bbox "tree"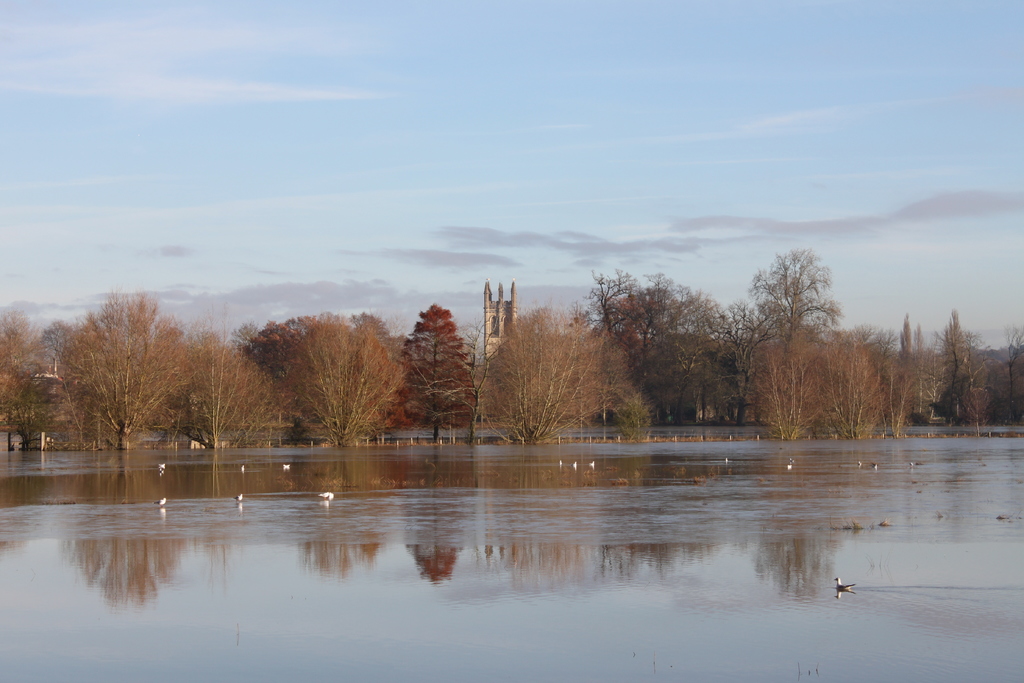
(748,248,842,345)
